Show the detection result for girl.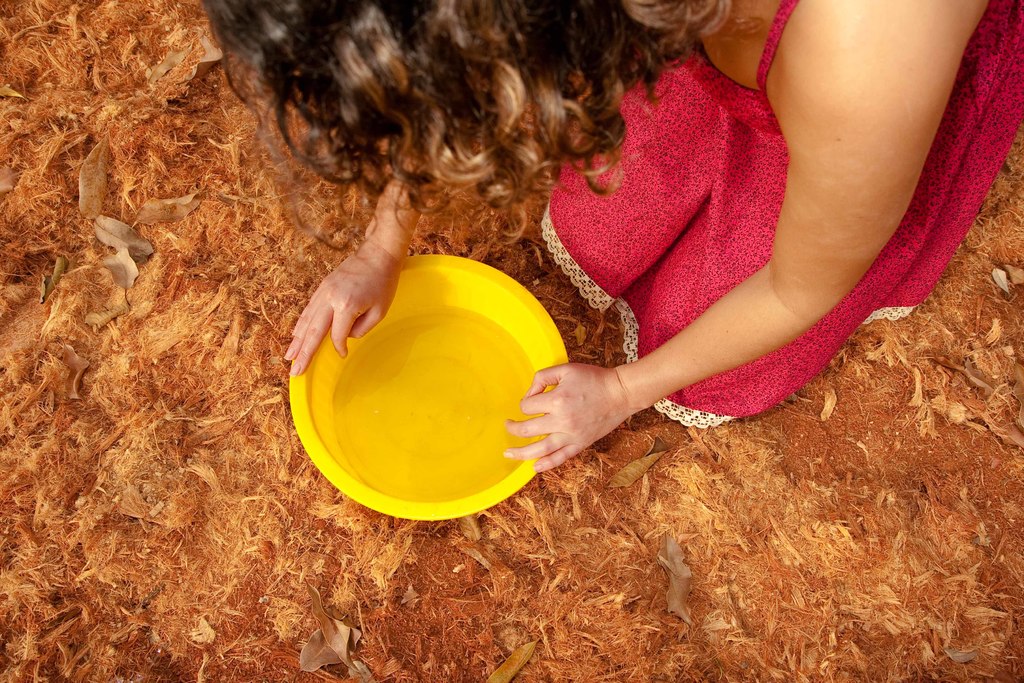
(246, 0, 1023, 518).
